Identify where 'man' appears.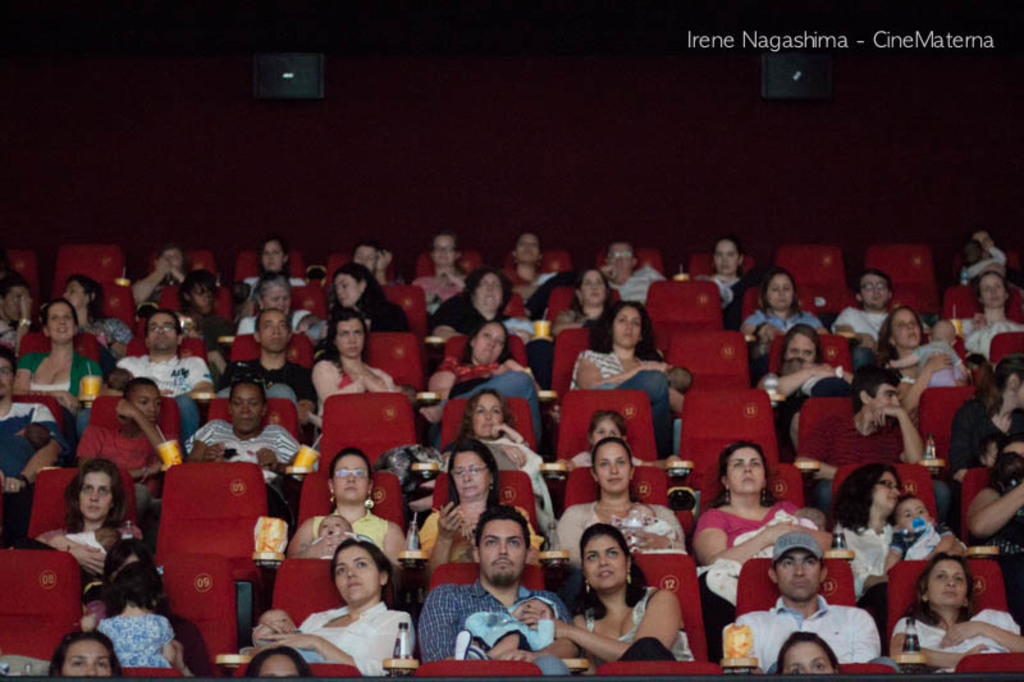
Appears at left=216, top=311, right=317, bottom=409.
